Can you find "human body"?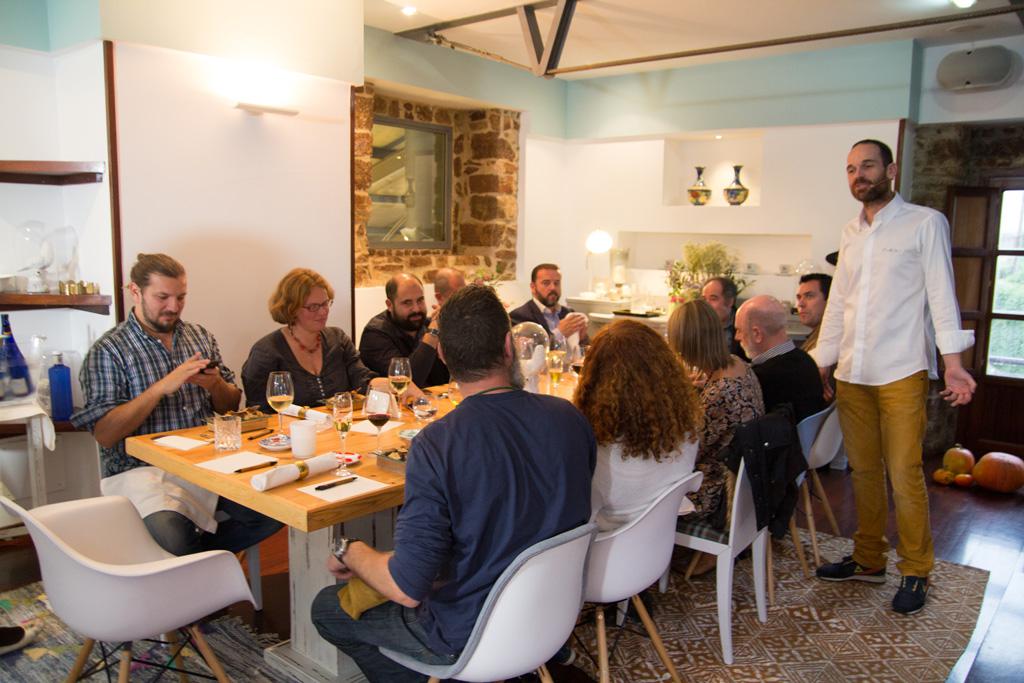
Yes, bounding box: (752,341,817,540).
